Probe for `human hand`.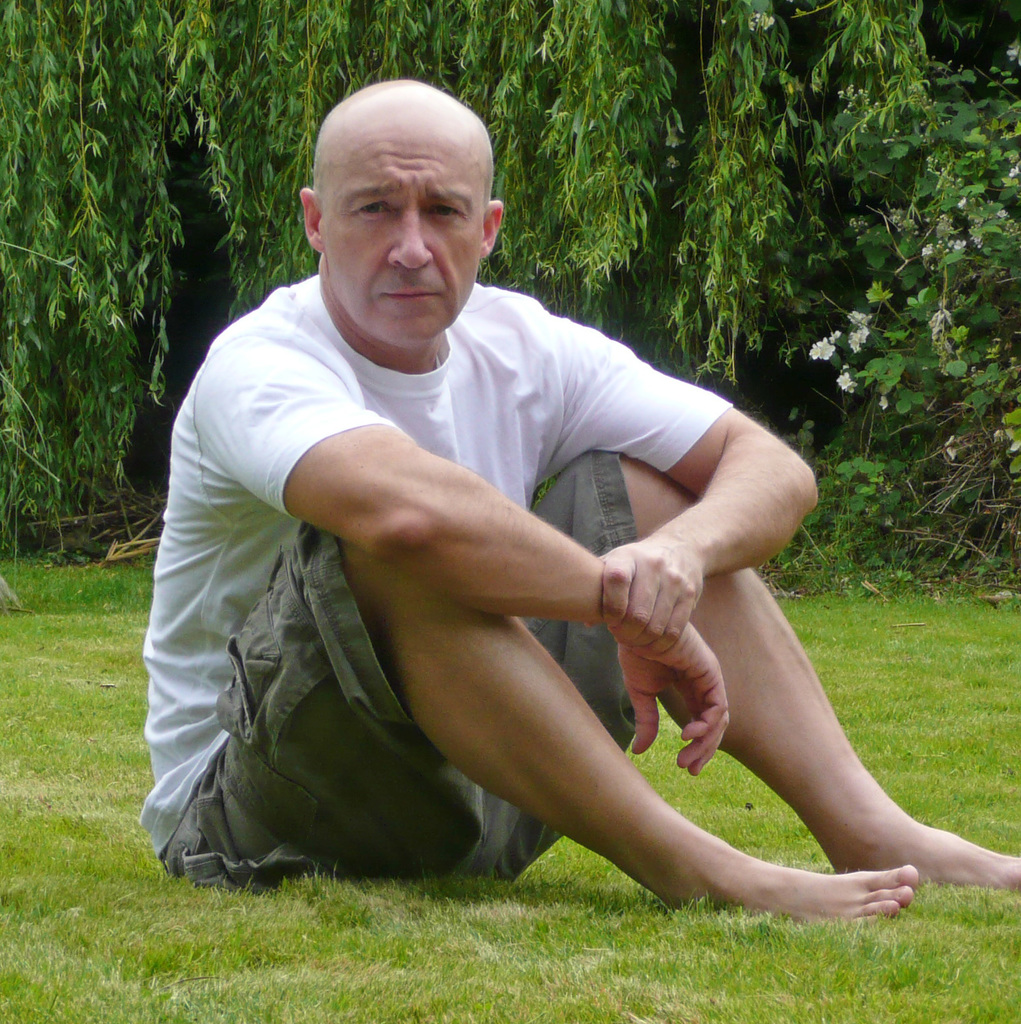
Probe result: crop(597, 540, 712, 664).
